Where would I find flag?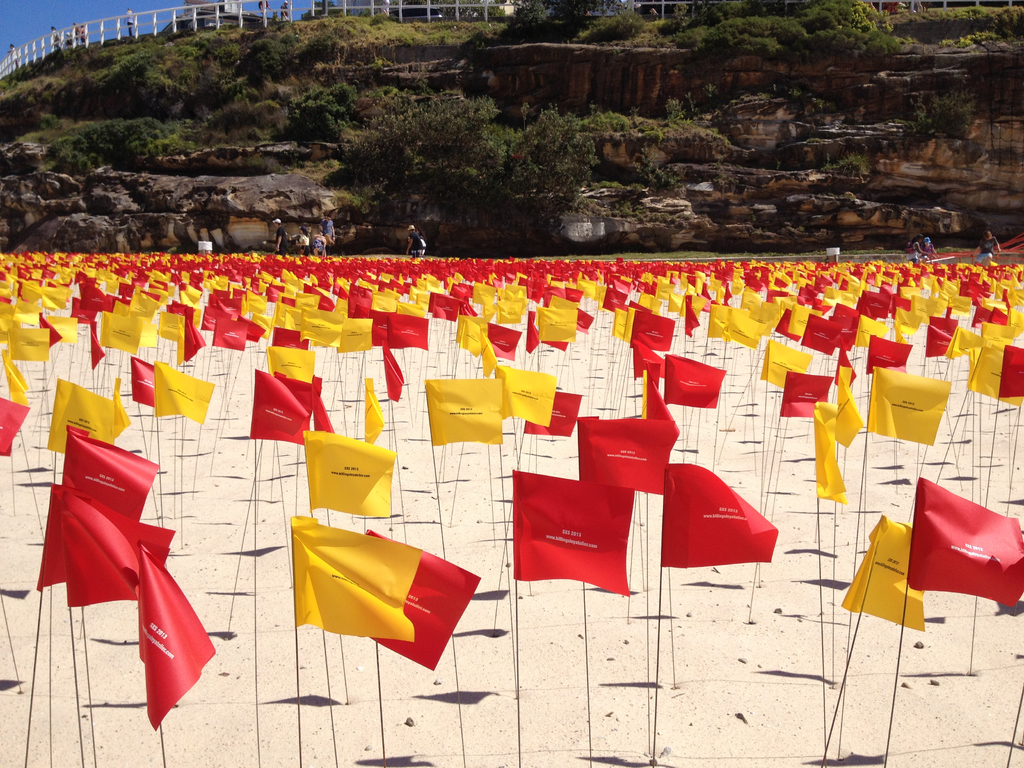
At {"left": 1, "top": 397, "right": 36, "bottom": 465}.
